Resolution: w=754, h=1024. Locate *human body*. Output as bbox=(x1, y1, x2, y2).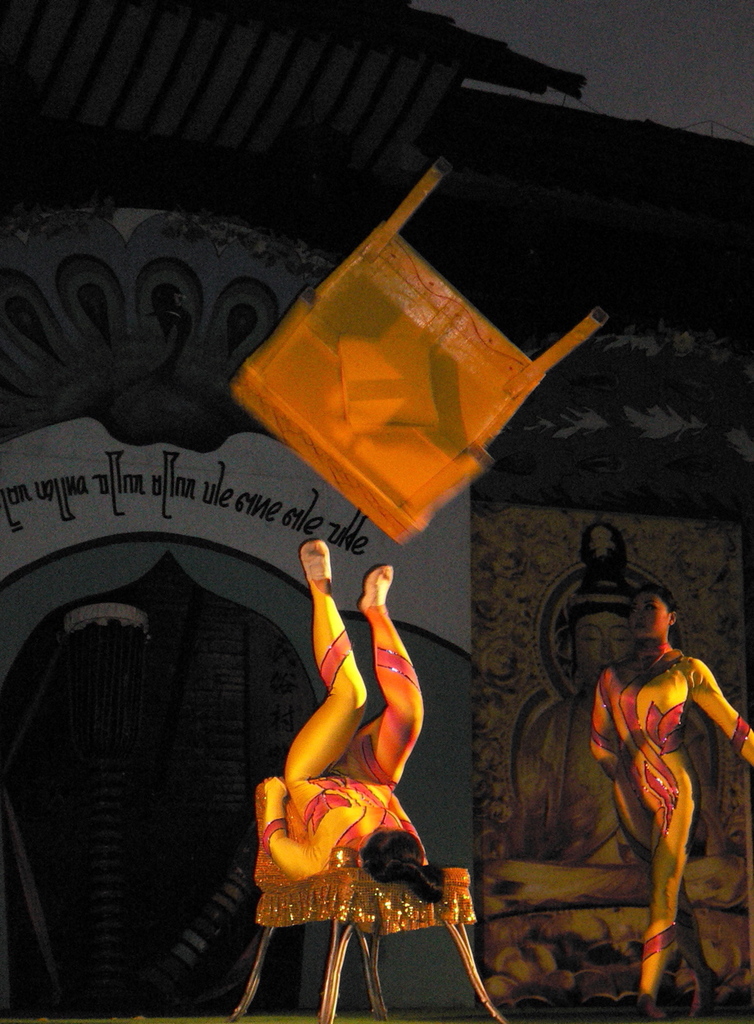
bbox=(258, 538, 446, 901).
